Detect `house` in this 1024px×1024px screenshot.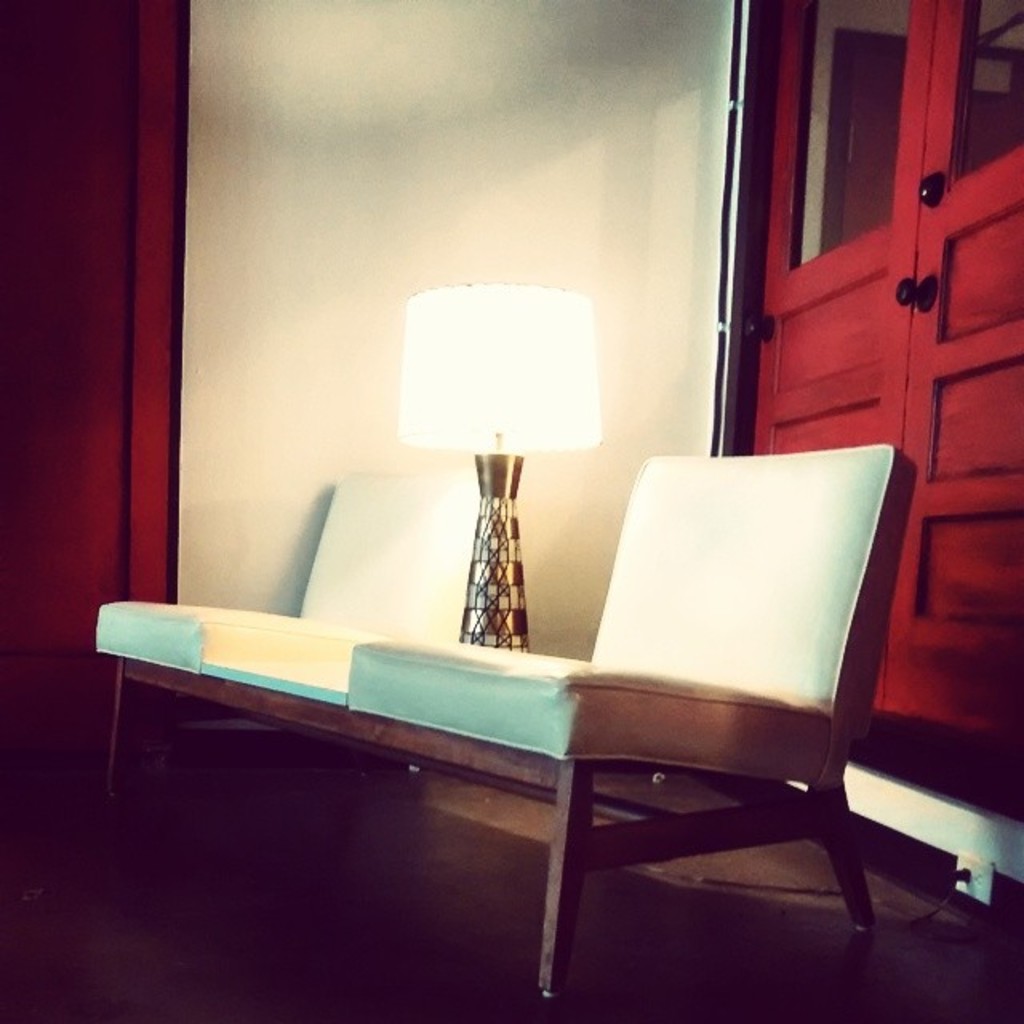
Detection: region(0, 0, 1023, 960).
